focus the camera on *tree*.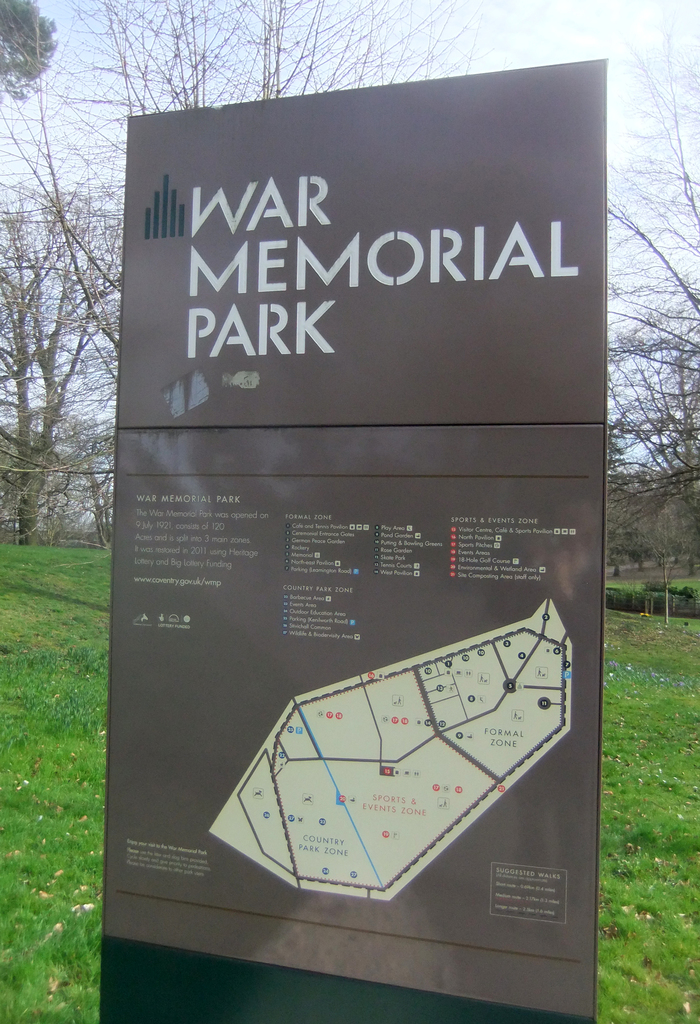
Focus region: detection(0, 0, 489, 399).
